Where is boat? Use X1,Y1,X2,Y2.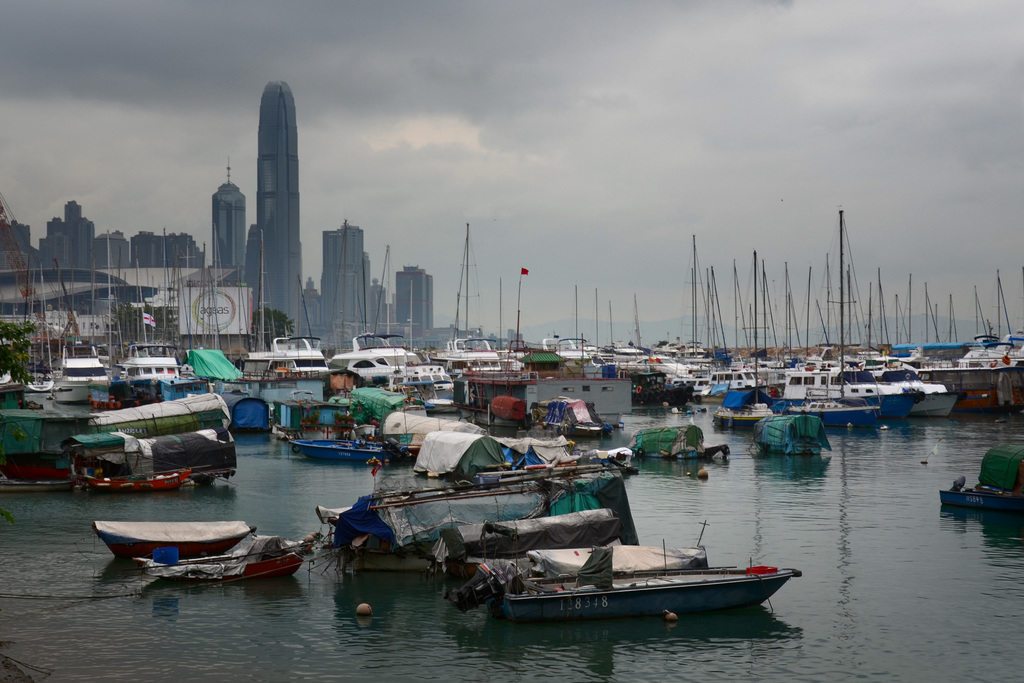
409,431,508,477.
